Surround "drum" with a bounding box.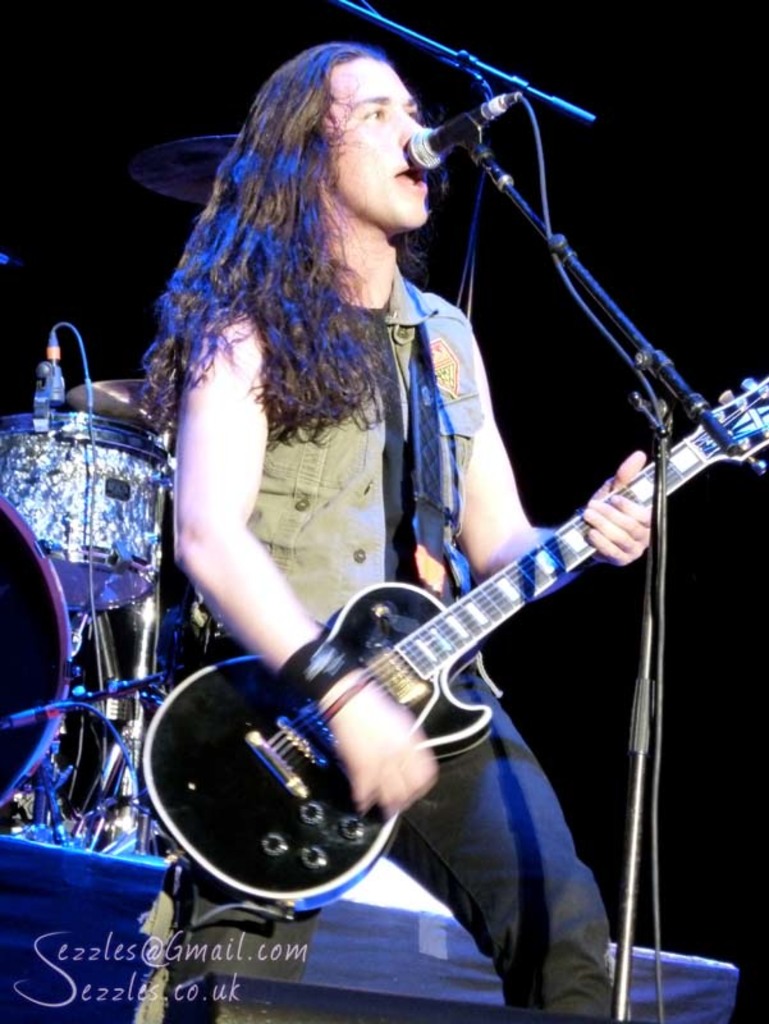
bbox(0, 355, 188, 705).
